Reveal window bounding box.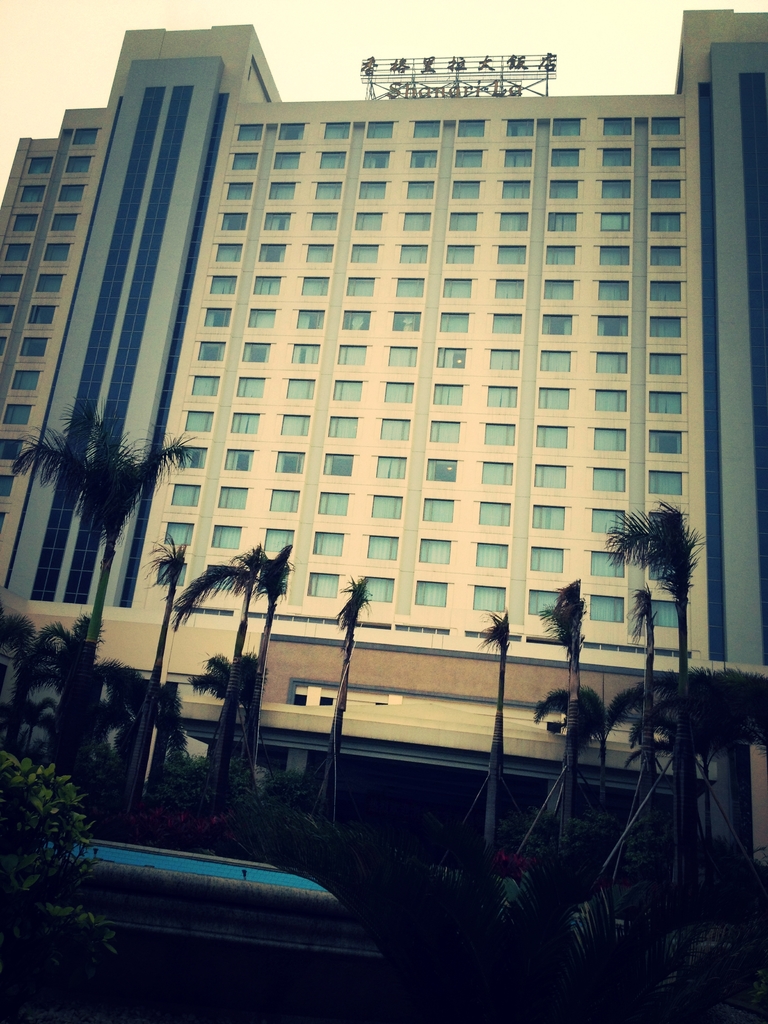
Revealed: bbox=[648, 282, 677, 301].
